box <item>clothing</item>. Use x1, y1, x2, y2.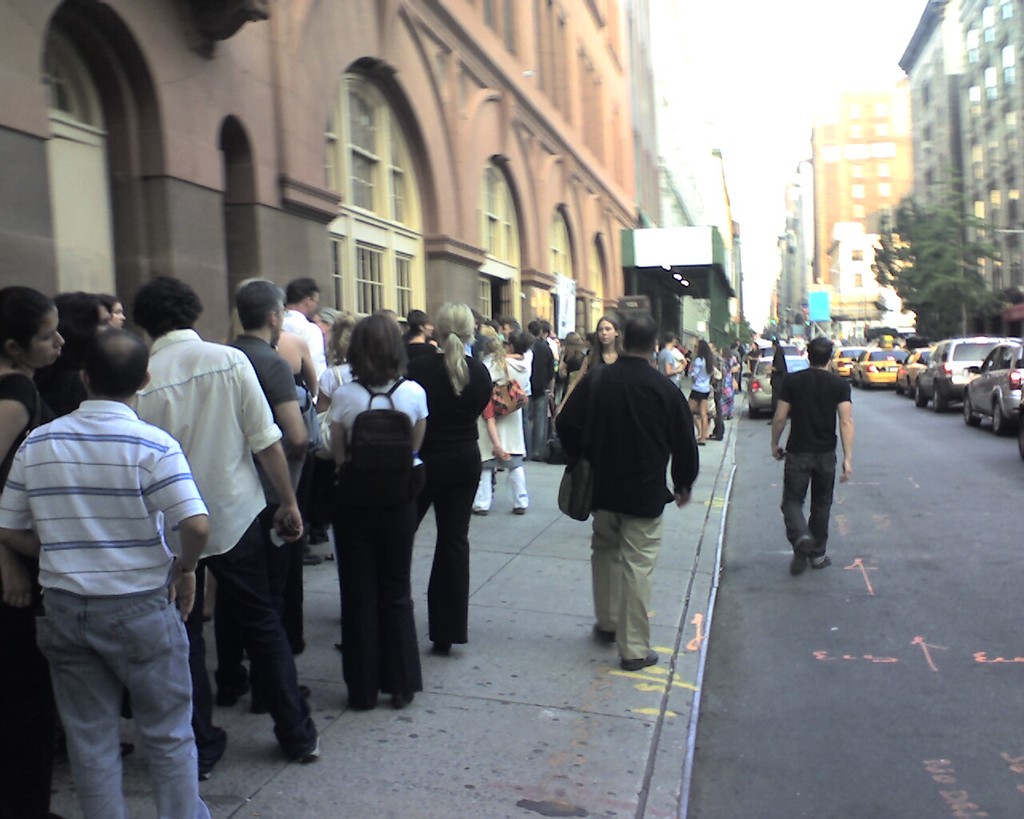
16, 332, 214, 809.
